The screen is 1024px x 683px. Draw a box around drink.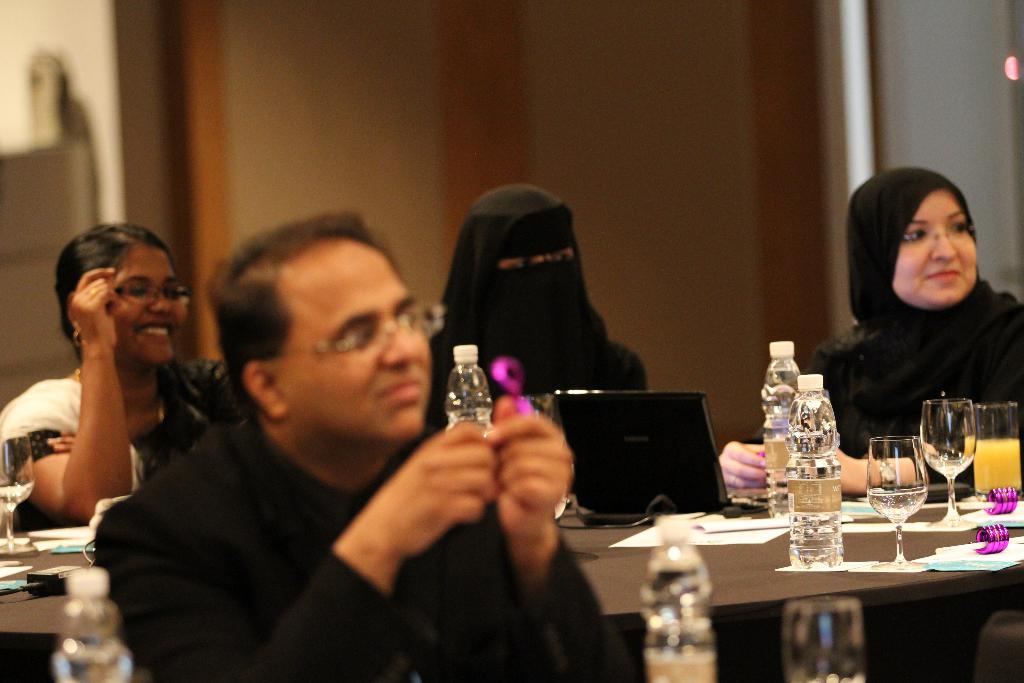
0/479/31/511.
